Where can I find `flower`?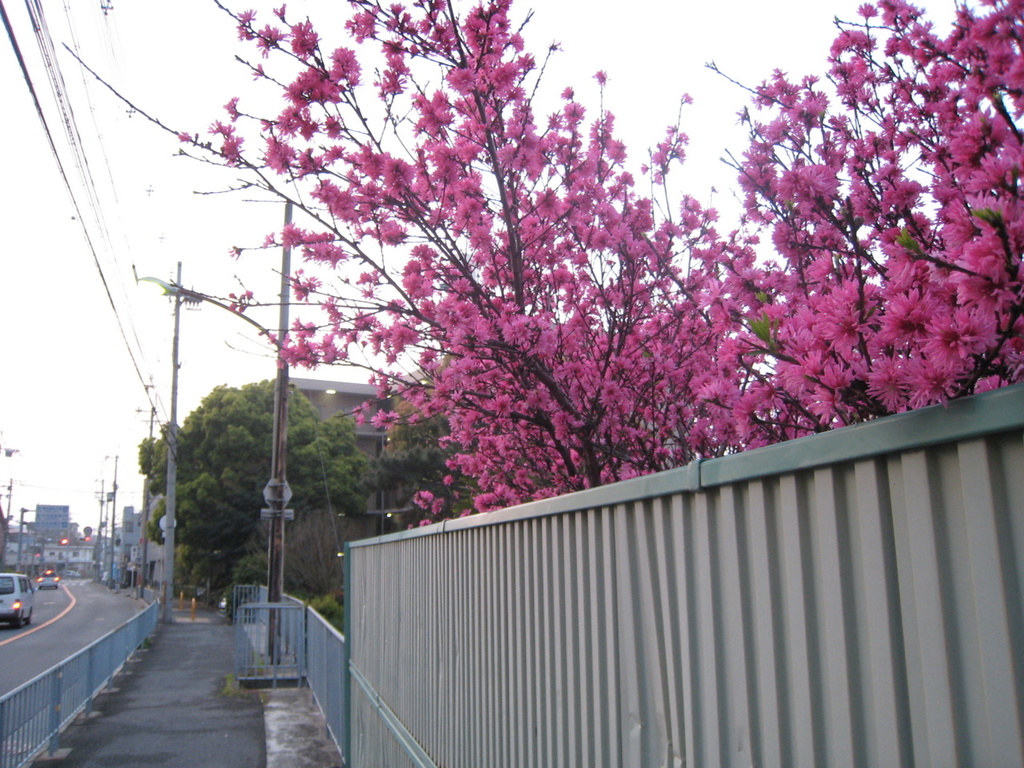
You can find it at x1=591, y1=230, x2=612, y2=249.
